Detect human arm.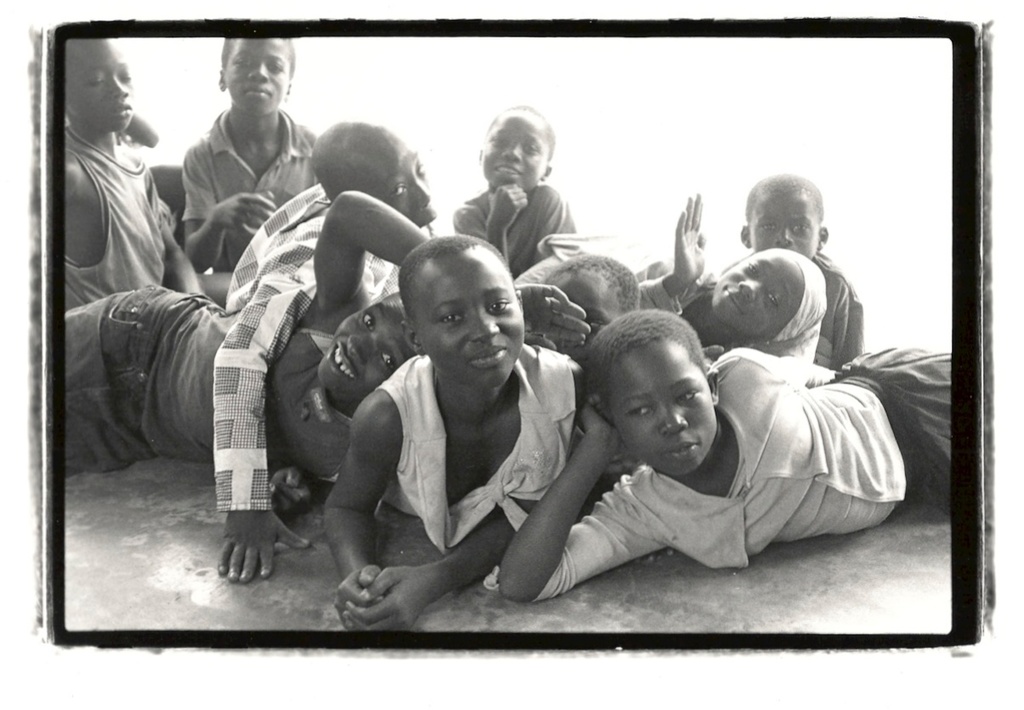
Detected at bbox=[211, 216, 316, 587].
